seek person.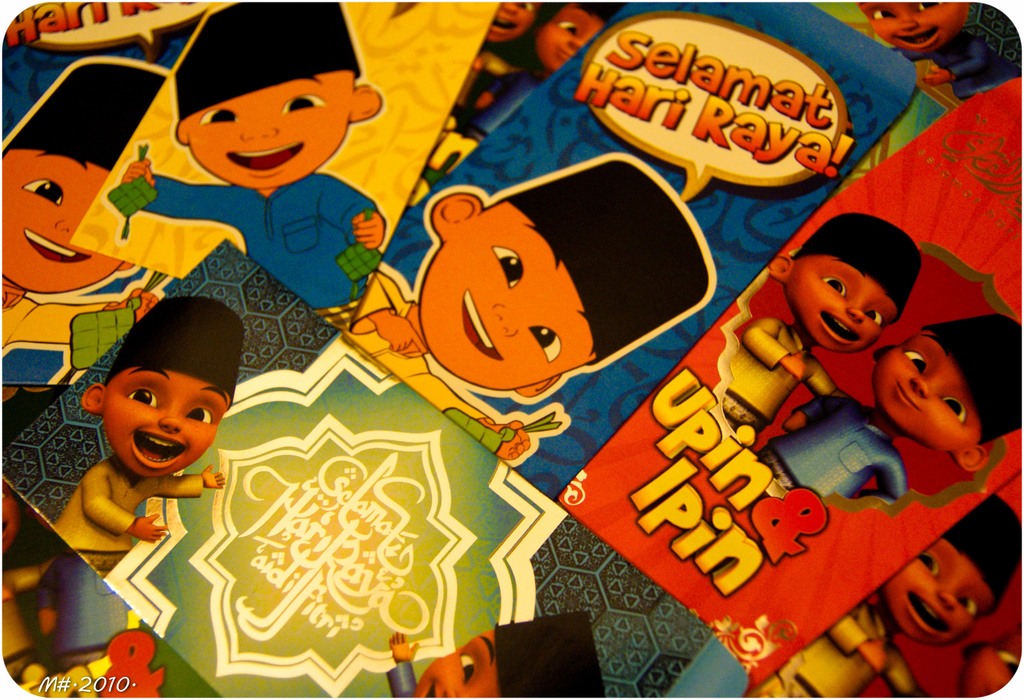
393:605:596:696.
